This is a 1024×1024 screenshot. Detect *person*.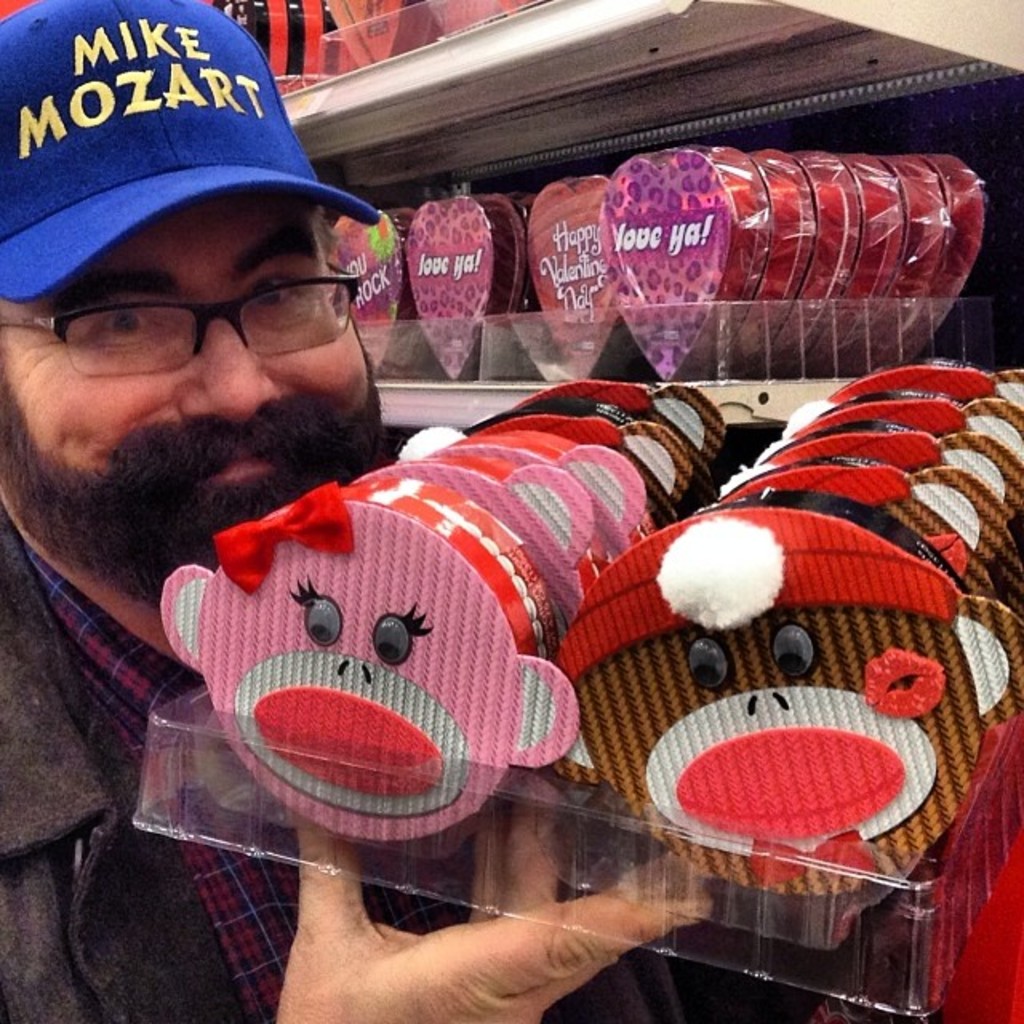
region(3, 0, 738, 1022).
